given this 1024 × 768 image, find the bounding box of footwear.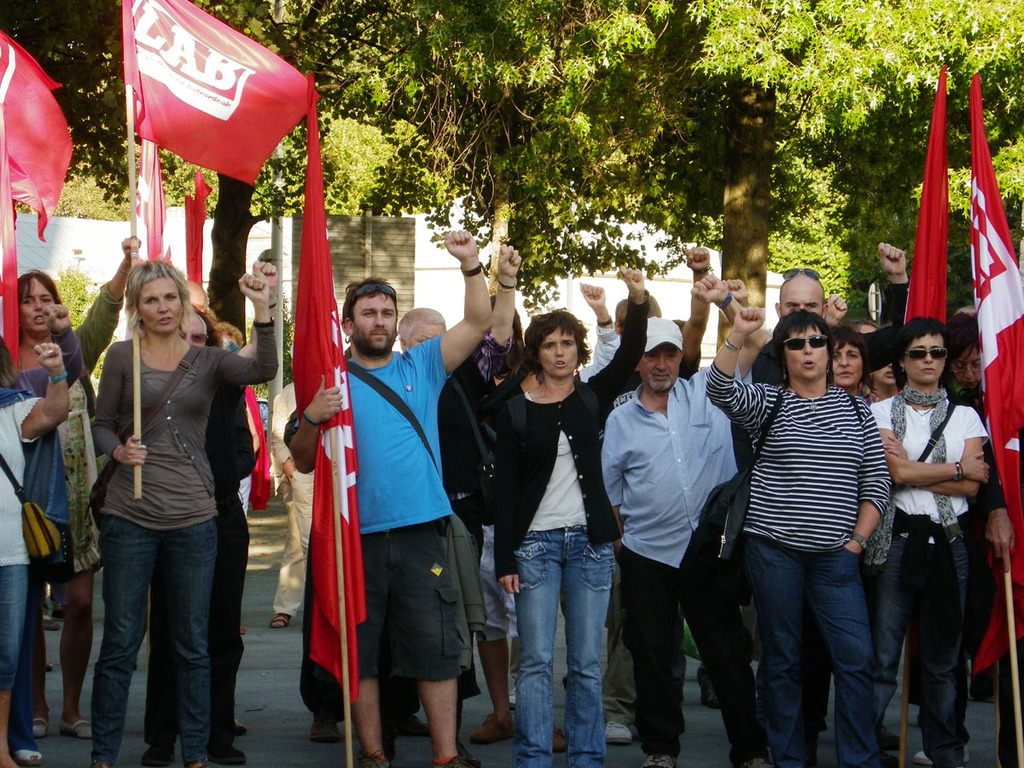
bbox=(310, 720, 343, 742).
